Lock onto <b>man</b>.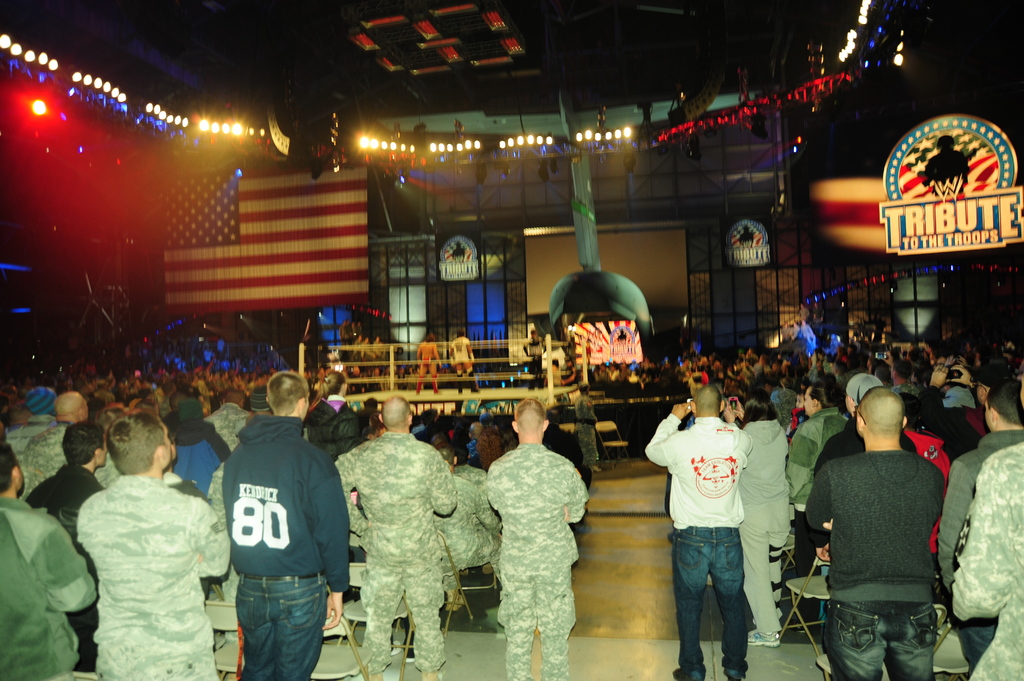
Locked: {"left": 81, "top": 414, "right": 225, "bottom": 680}.
